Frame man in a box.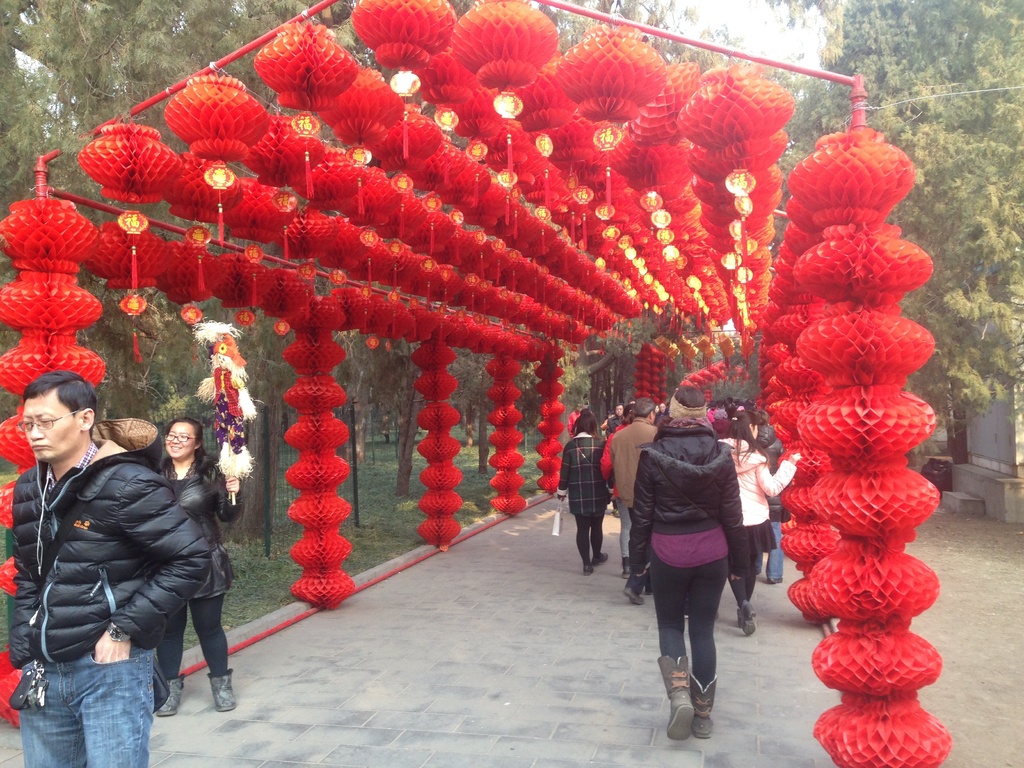
[15, 376, 239, 748].
